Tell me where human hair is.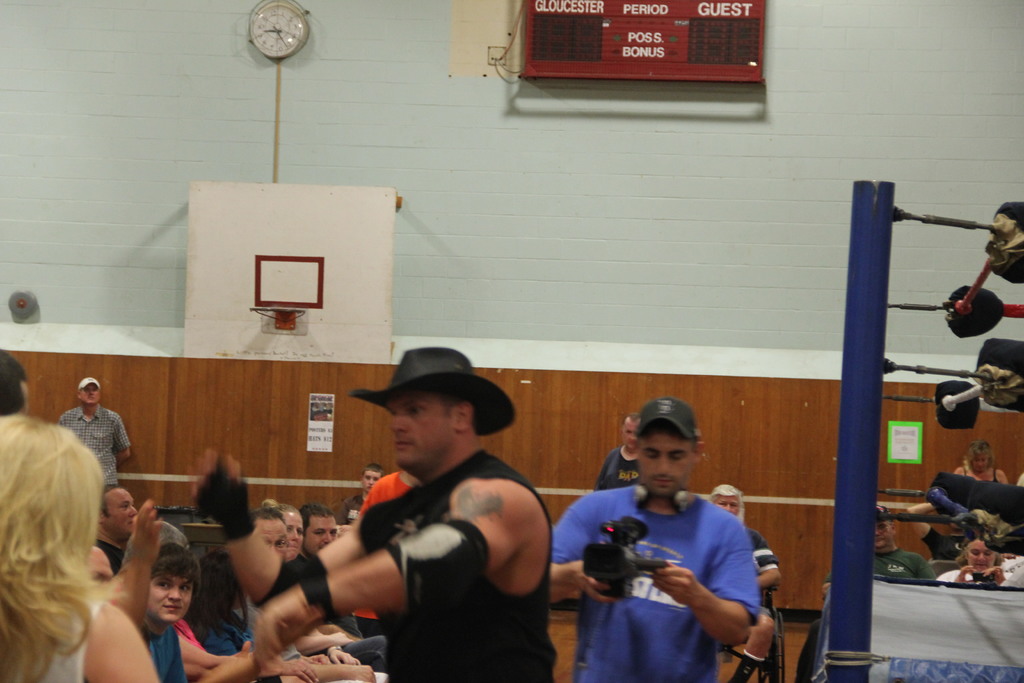
human hair is at [left=710, top=483, right=746, bottom=525].
